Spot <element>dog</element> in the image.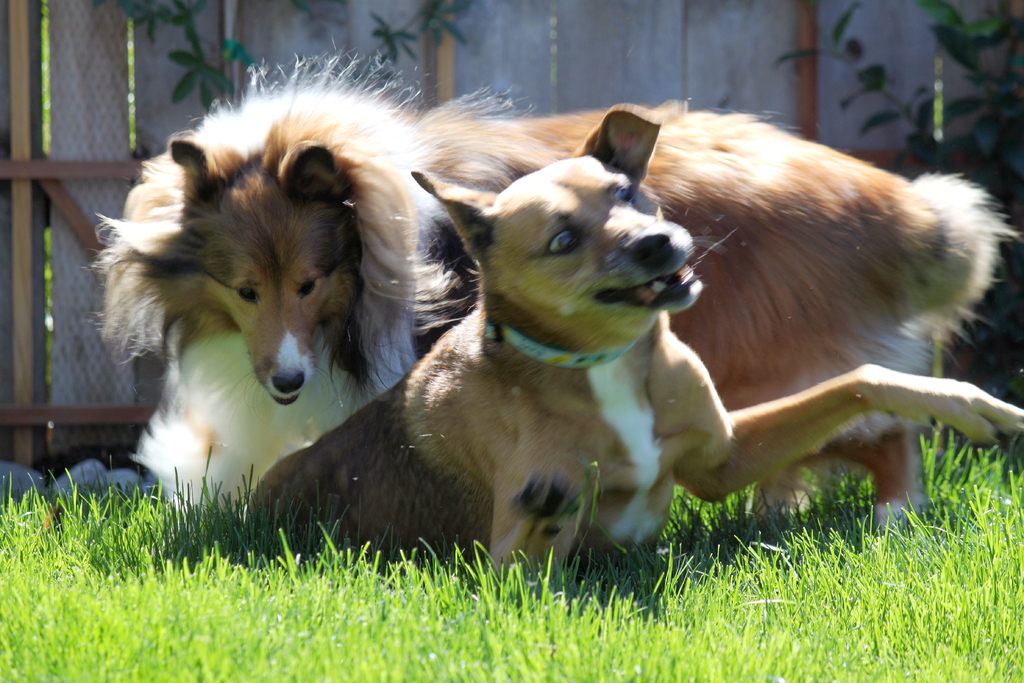
<element>dog</element> found at (left=243, top=104, right=1023, bottom=593).
